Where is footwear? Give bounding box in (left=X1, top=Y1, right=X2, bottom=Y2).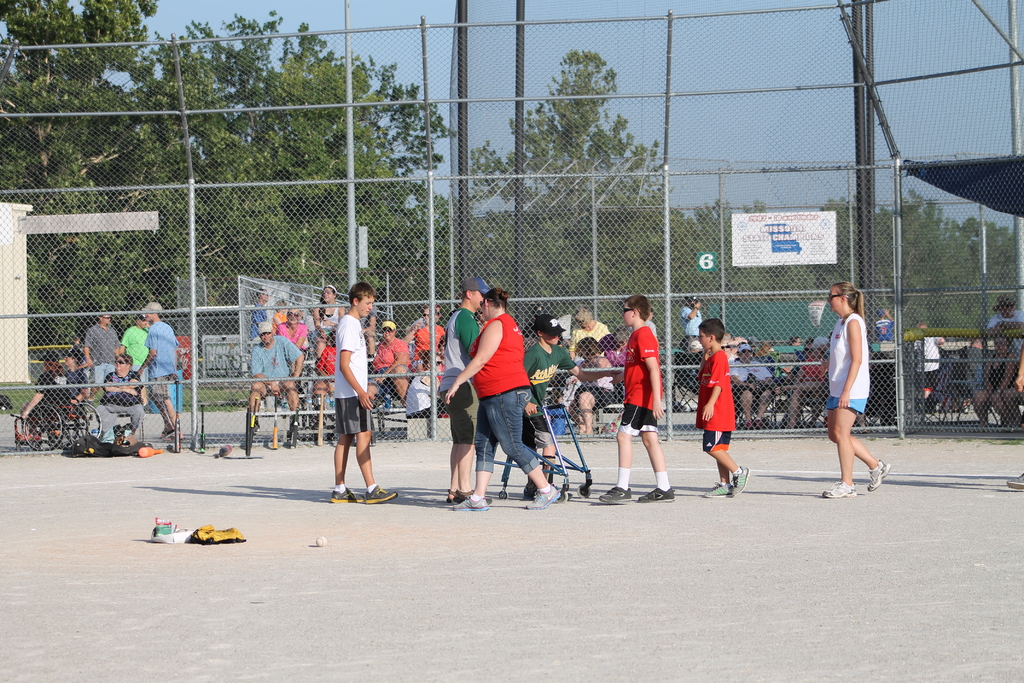
(left=329, top=487, right=364, bottom=504).
